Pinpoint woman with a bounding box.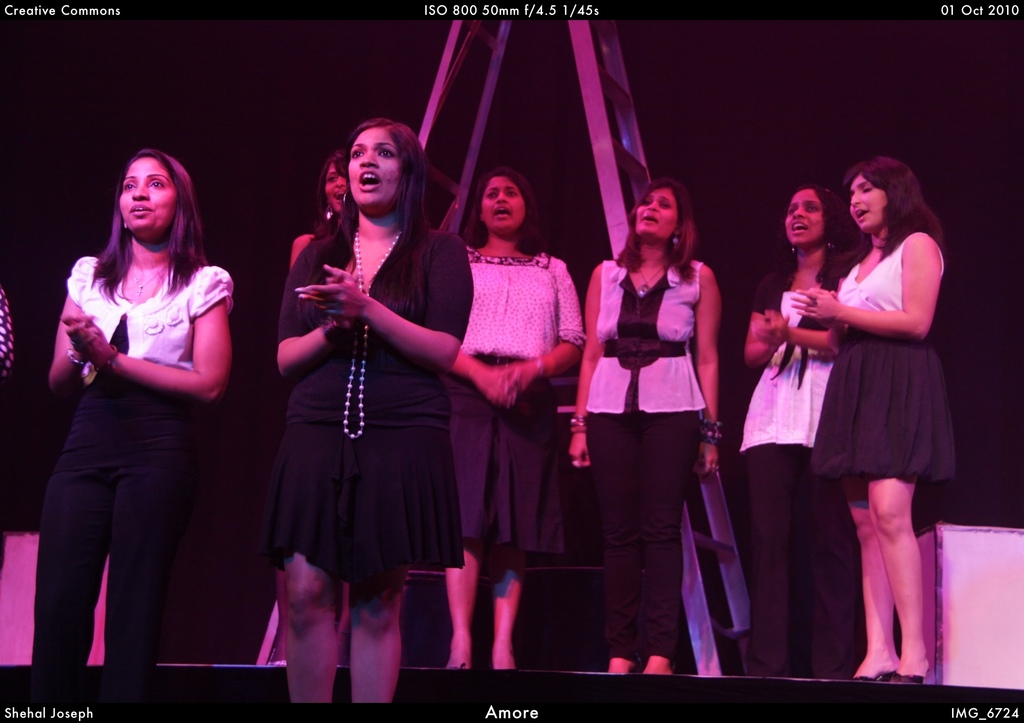
(738, 179, 851, 683).
